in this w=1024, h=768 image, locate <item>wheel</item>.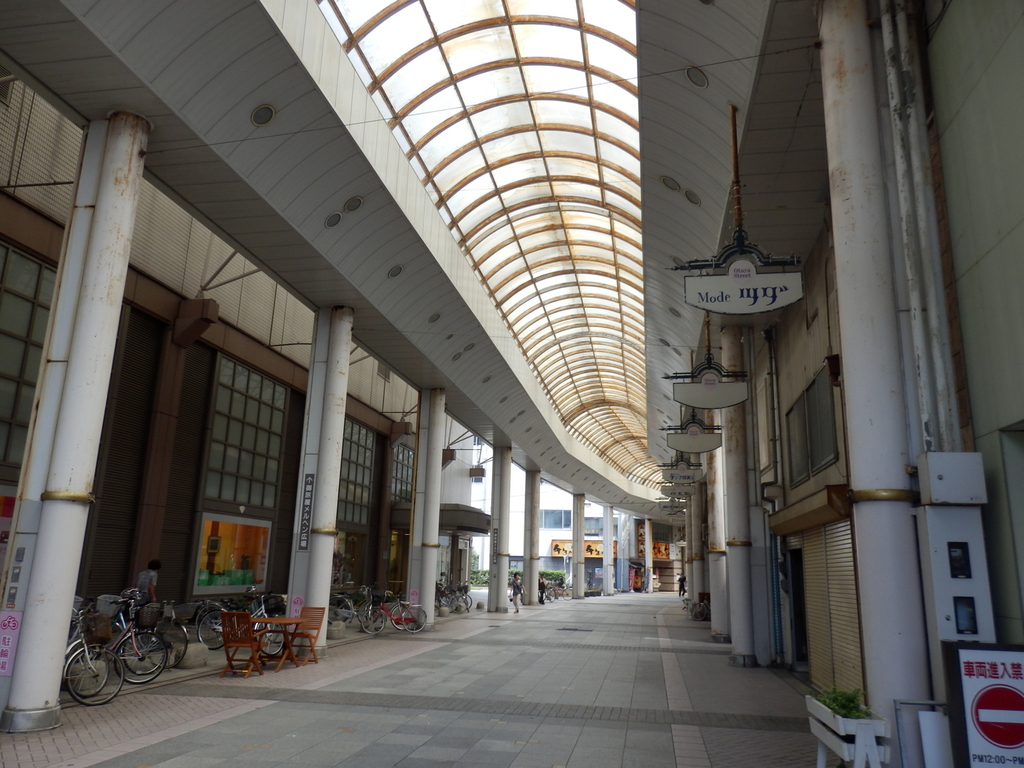
Bounding box: [left=117, top=619, right=167, bottom=681].
